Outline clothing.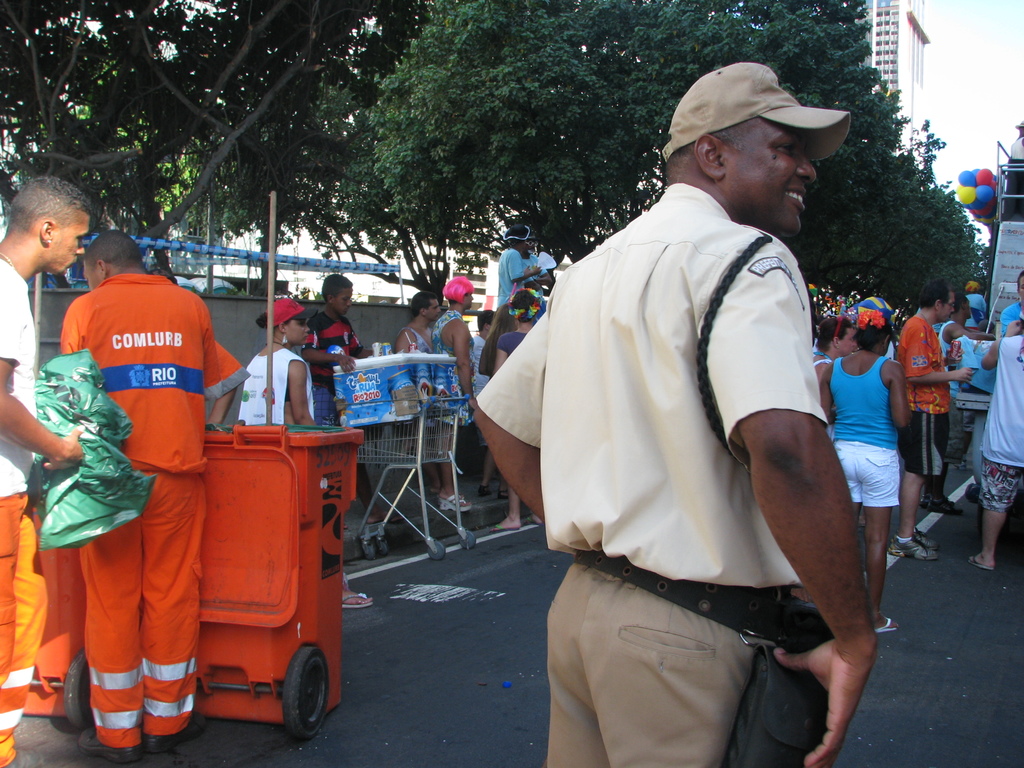
Outline: bbox=[312, 311, 366, 424].
